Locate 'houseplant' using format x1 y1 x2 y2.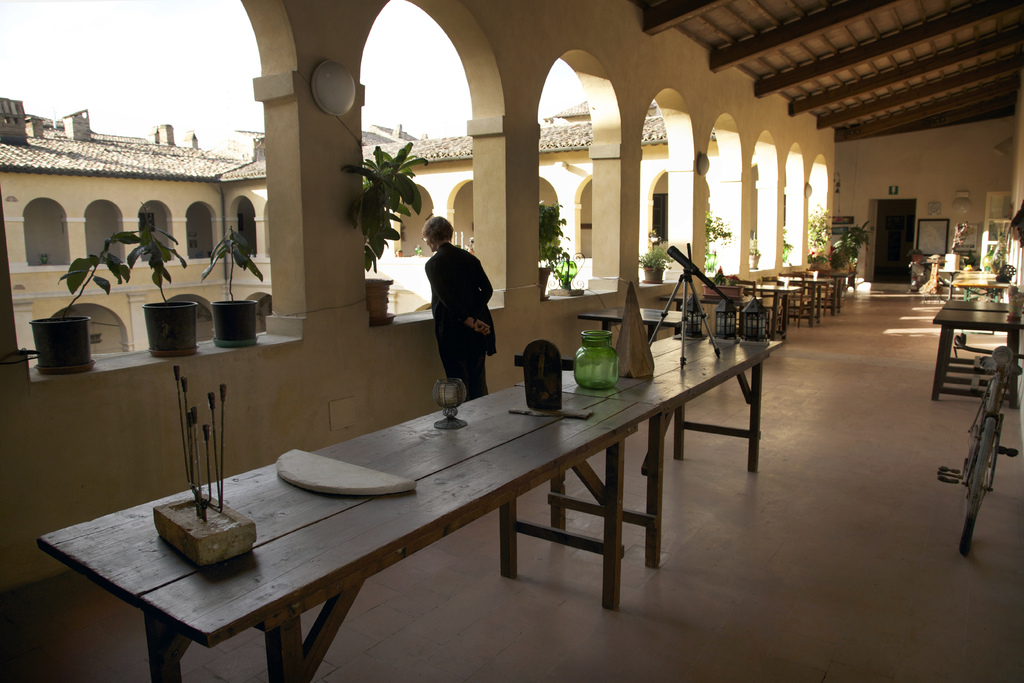
31 219 141 371.
